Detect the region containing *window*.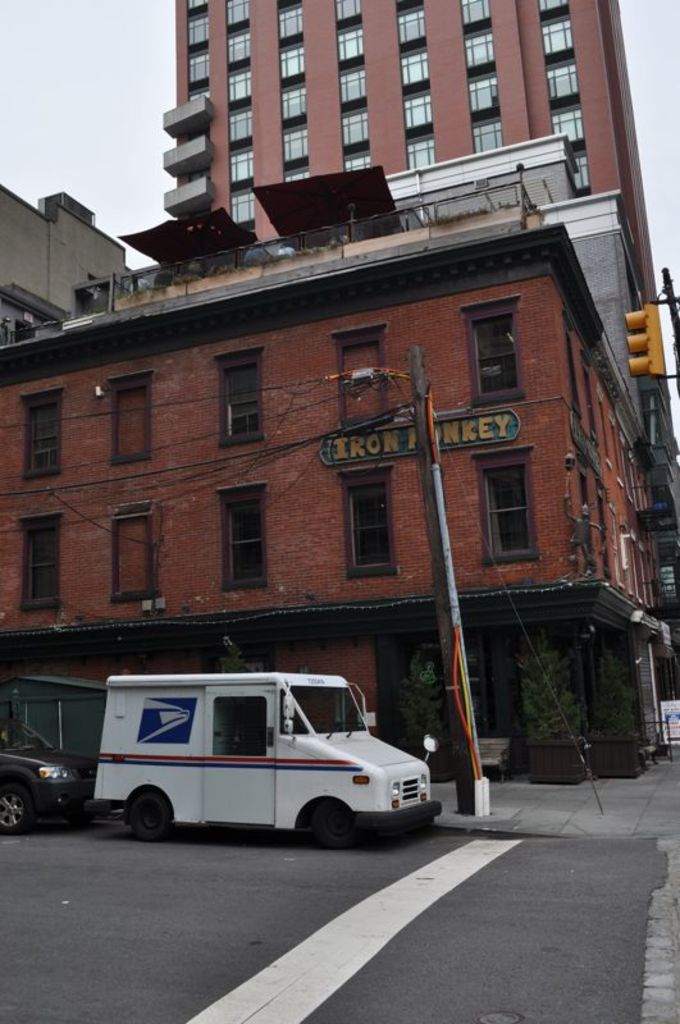
bbox=[278, 52, 314, 79].
